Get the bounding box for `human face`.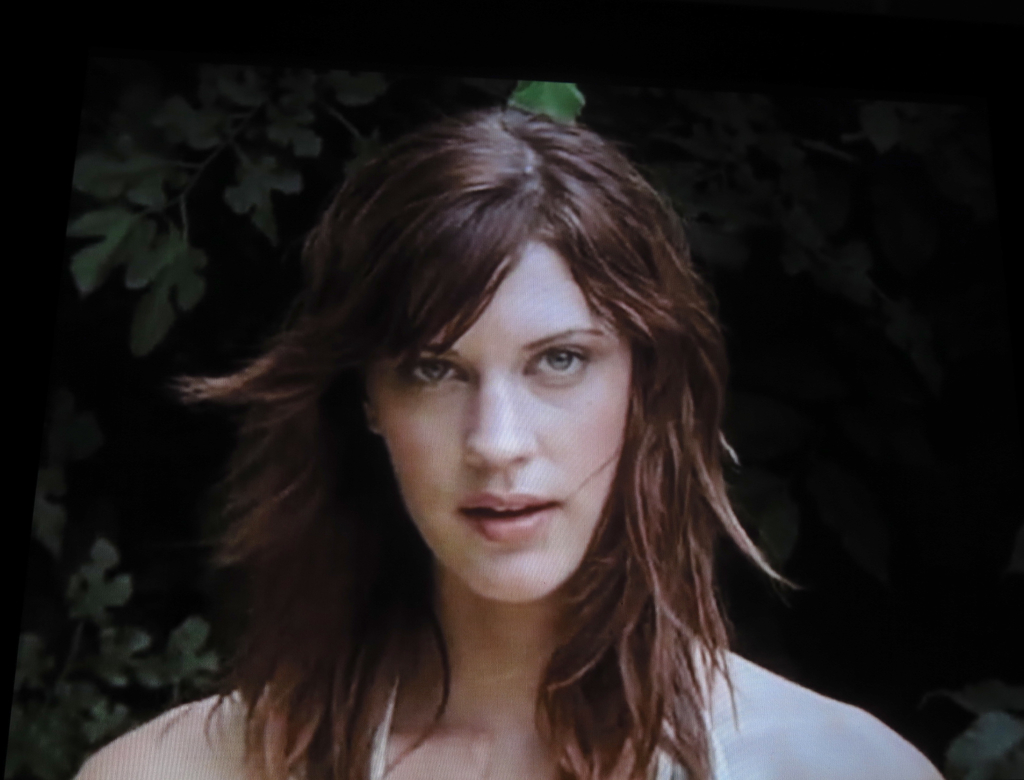
region(368, 233, 634, 598).
